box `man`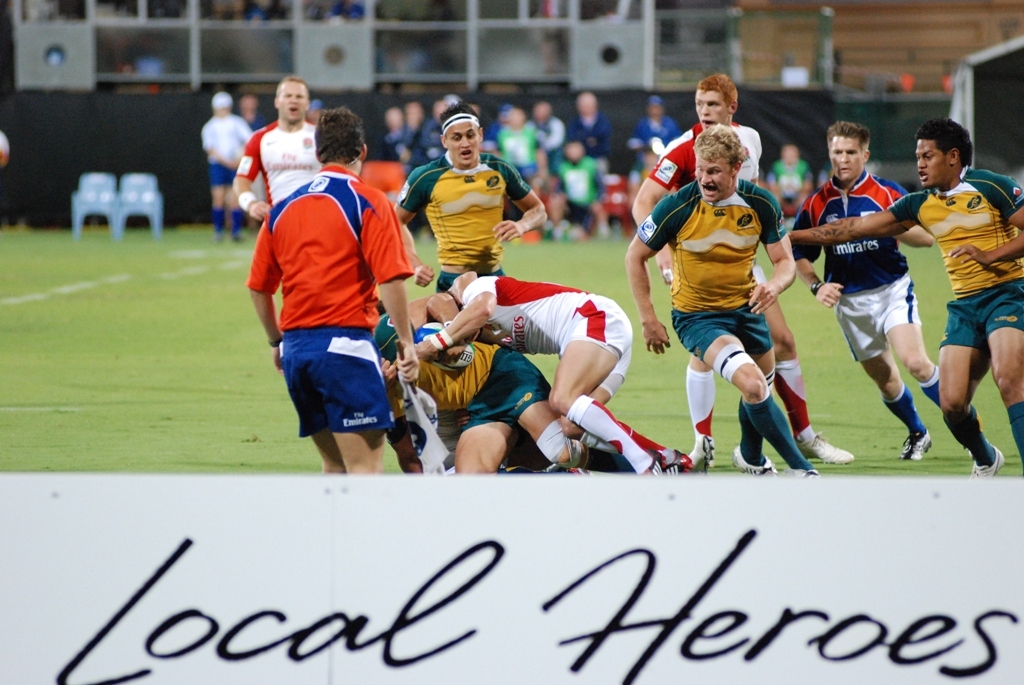
[372,284,598,475]
